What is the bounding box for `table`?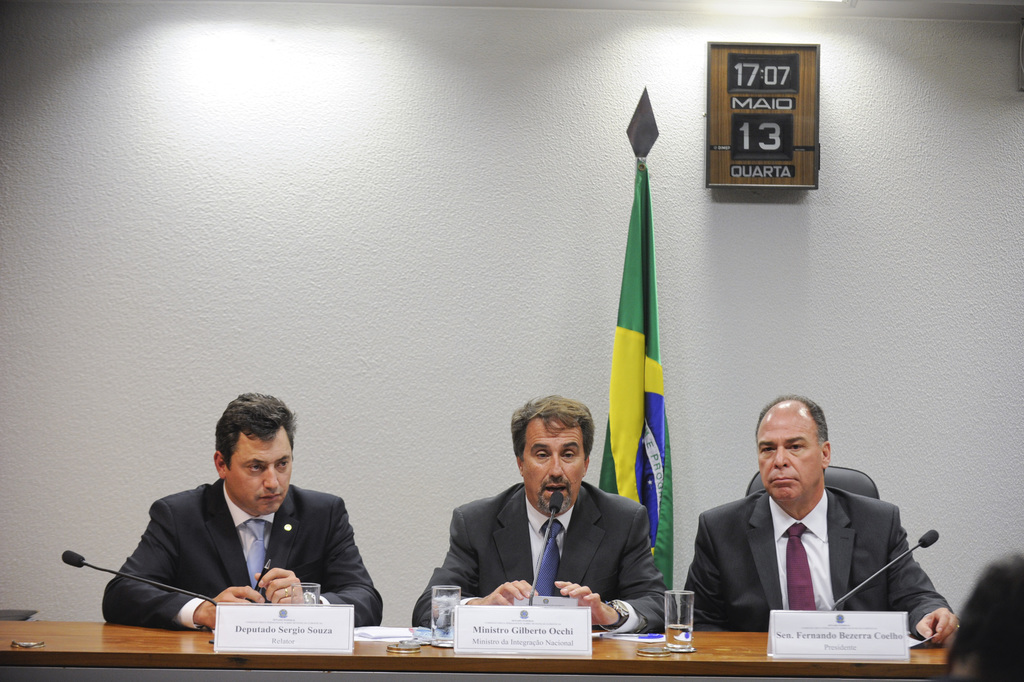
detection(0, 620, 942, 681).
